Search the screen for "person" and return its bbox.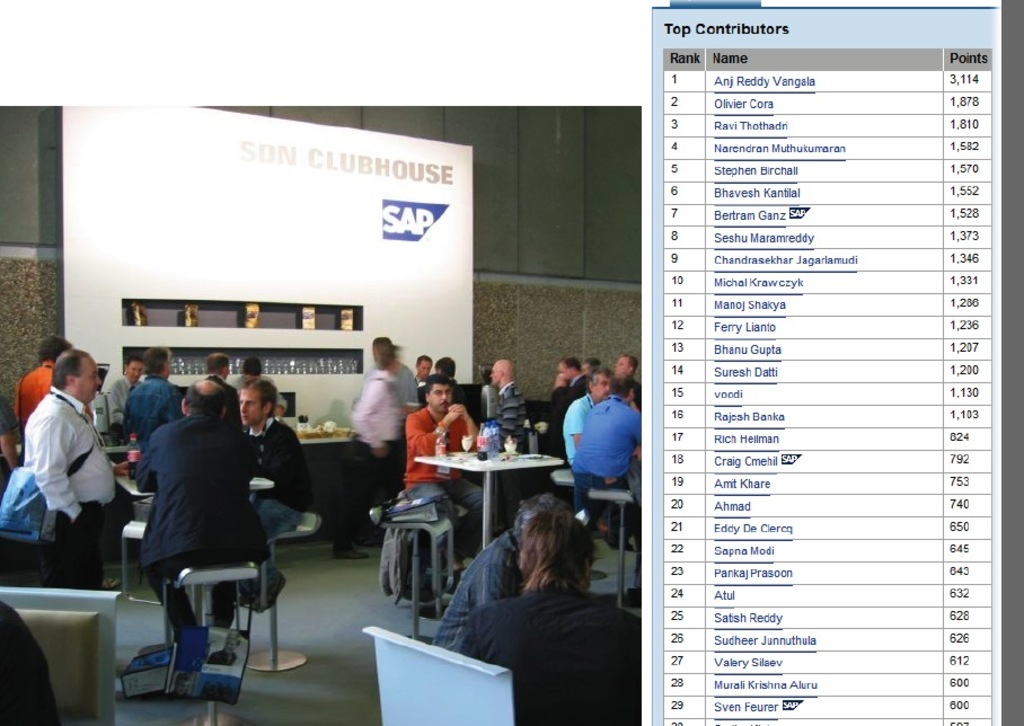
Found: 206, 348, 245, 423.
